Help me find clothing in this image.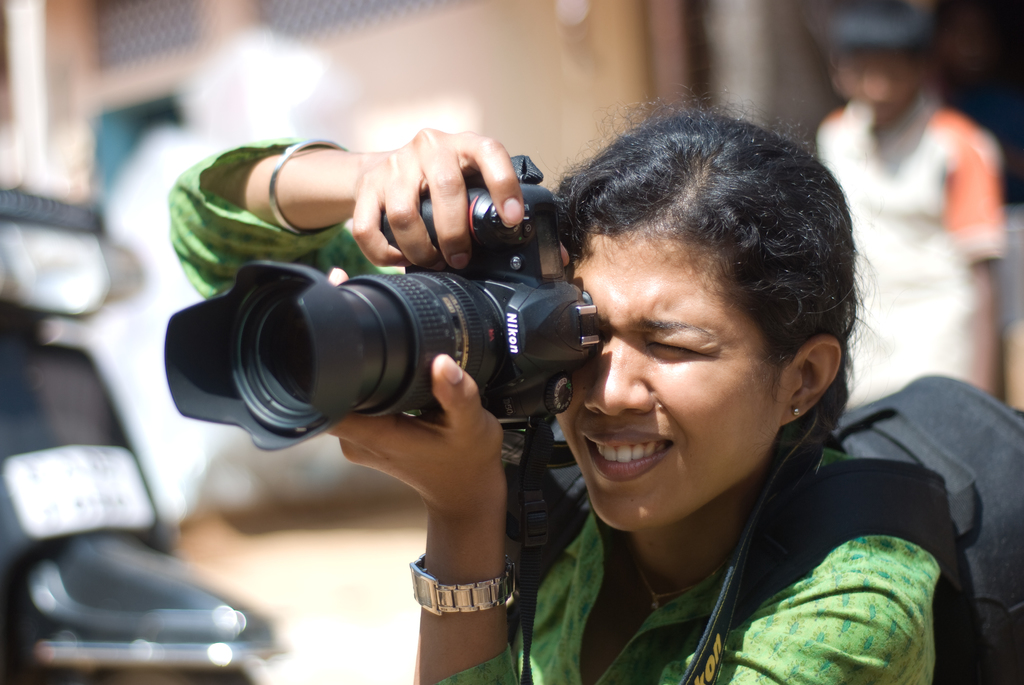
Found it: (left=815, top=92, right=1014, bottom=409).
